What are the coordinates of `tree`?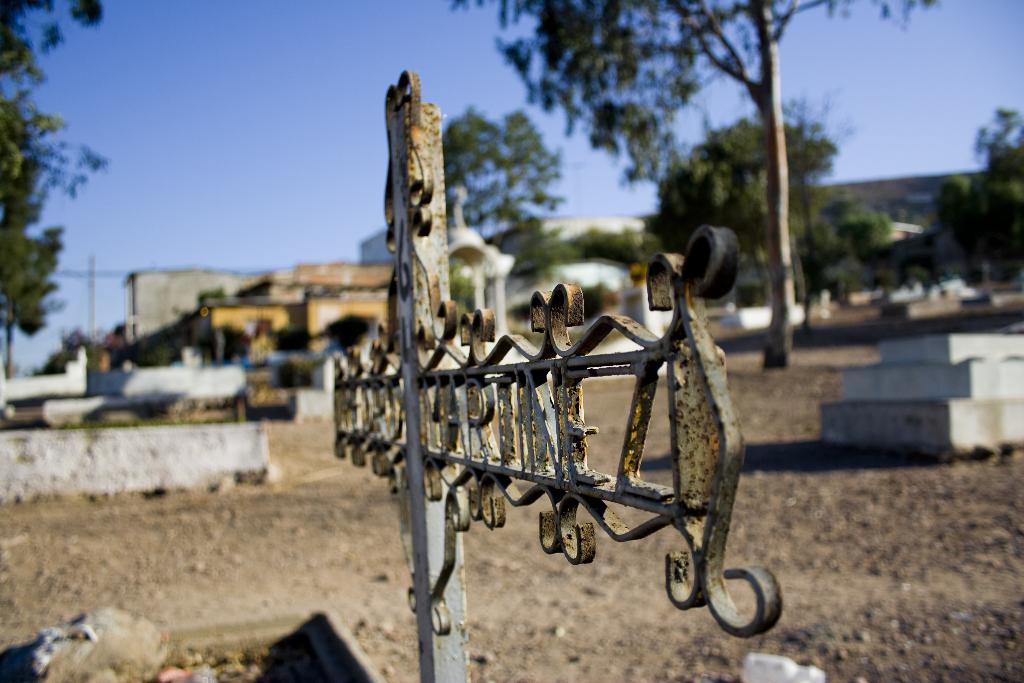
[x1=821, y1=202, x2=899, y2=251].
